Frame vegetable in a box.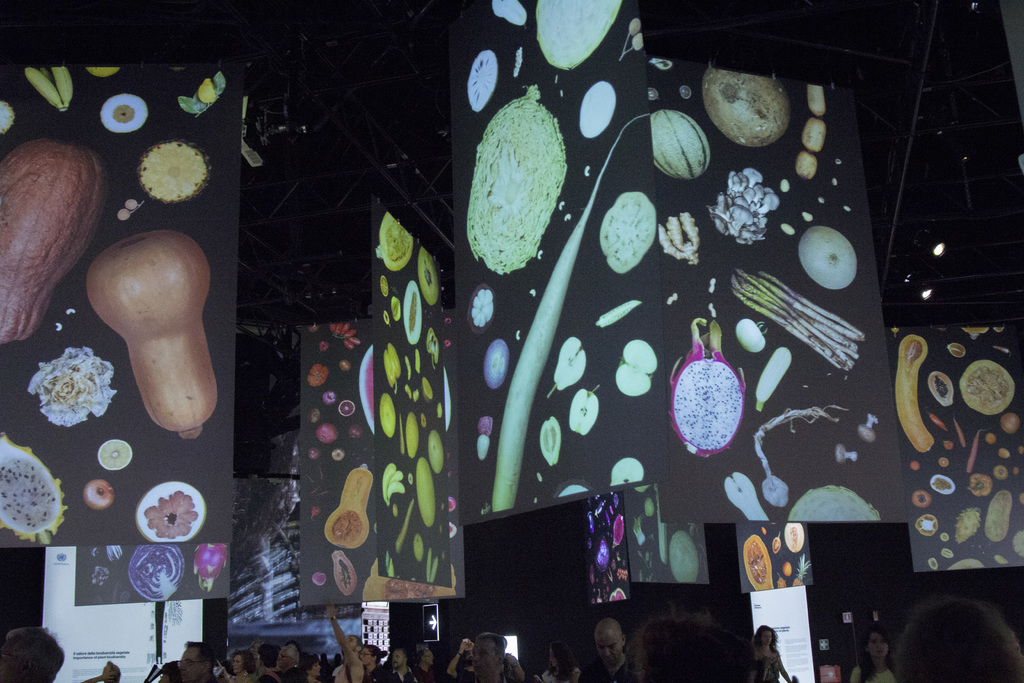
(125, 541, 185, 604).
